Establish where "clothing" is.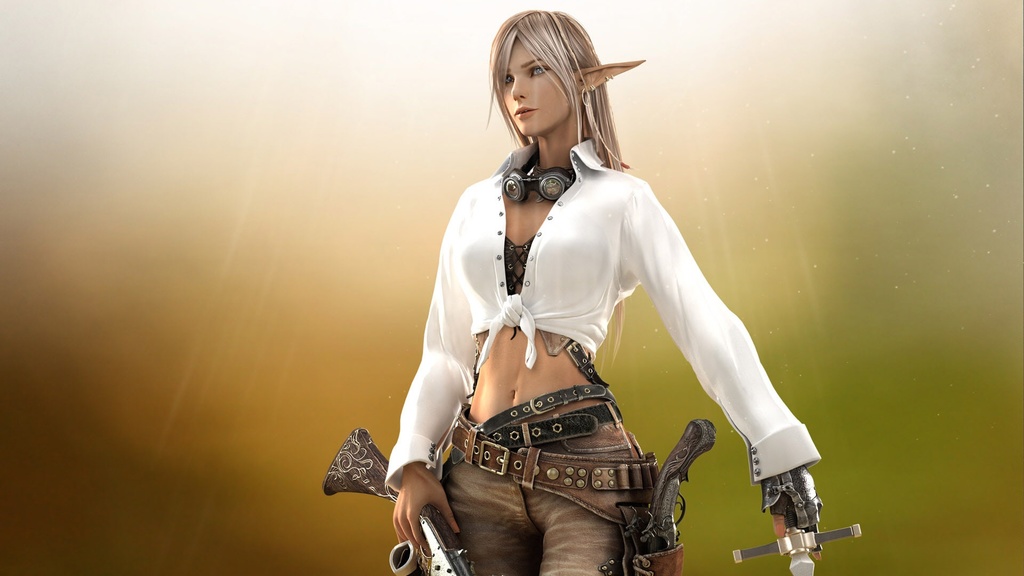
Established at [410,152,790,525].
